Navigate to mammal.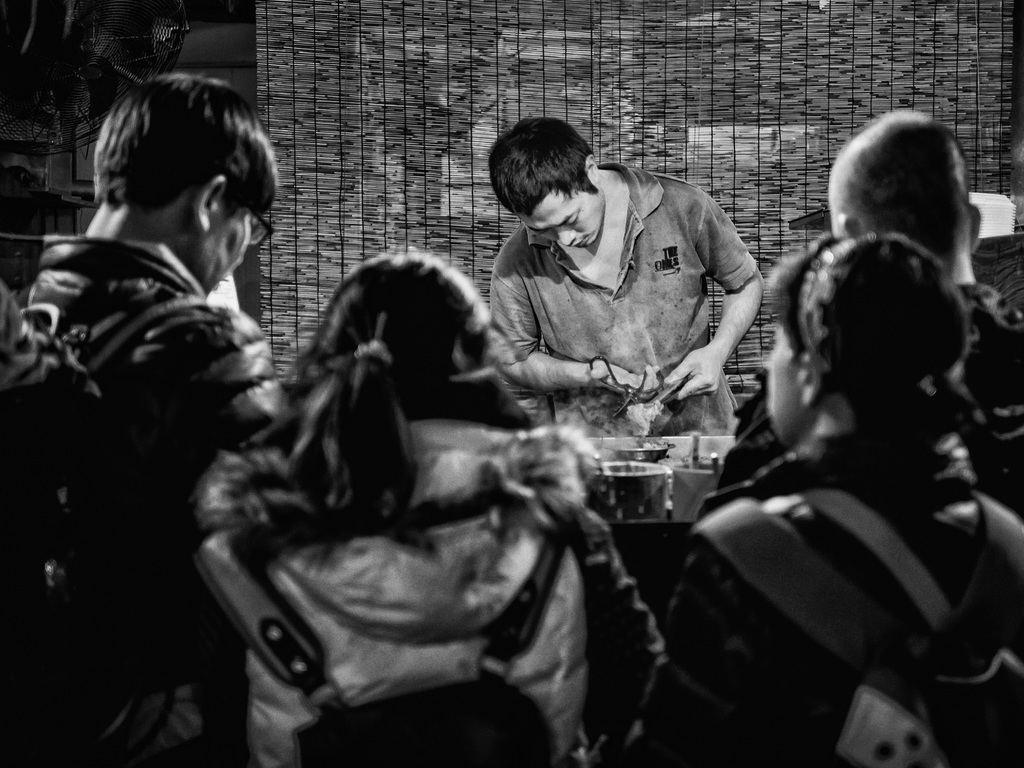
Navigation target: {"left": 488, "top": 118, "right": 760, "bottom": 431}.
